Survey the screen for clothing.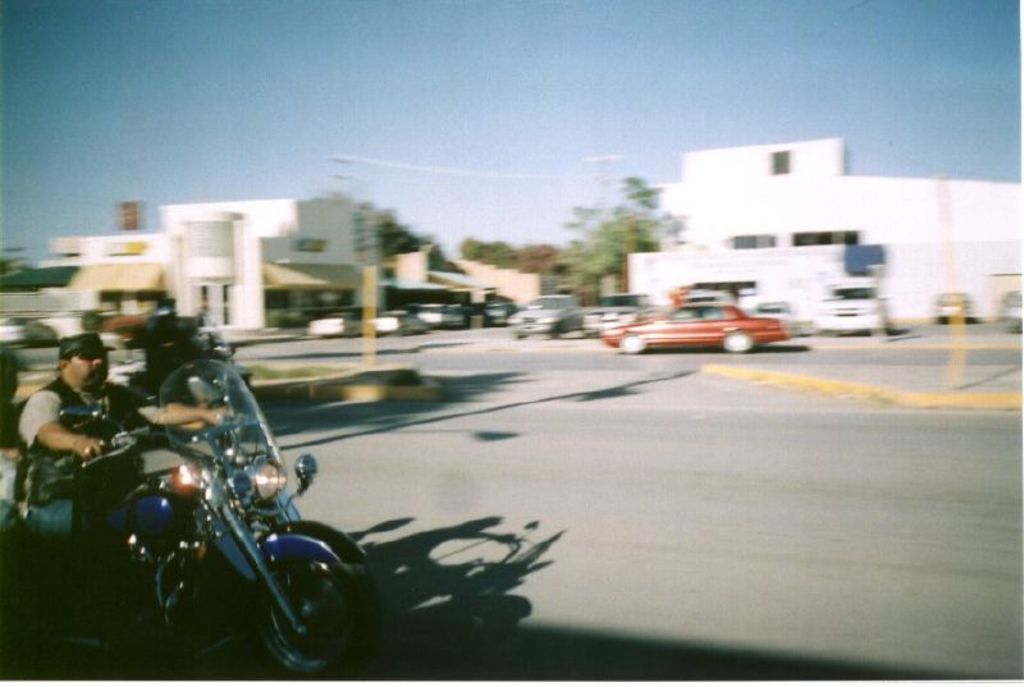
Survey found: crop(22, 383, 155, 536).
